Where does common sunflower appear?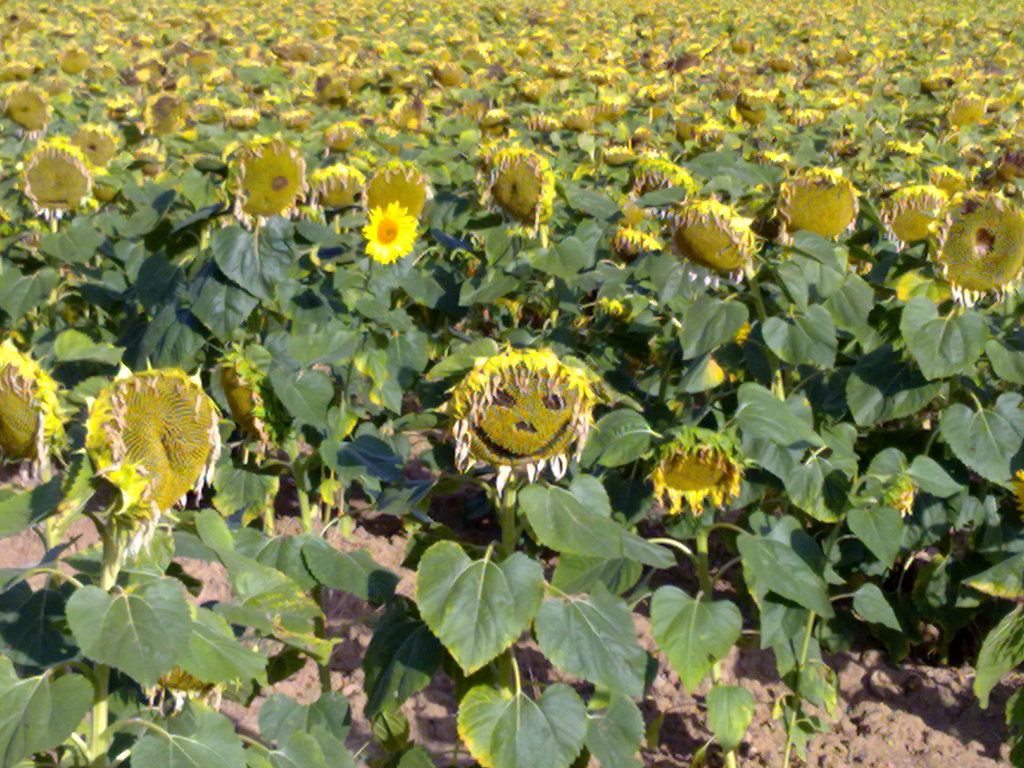
Appears at (645,429,728,508).
